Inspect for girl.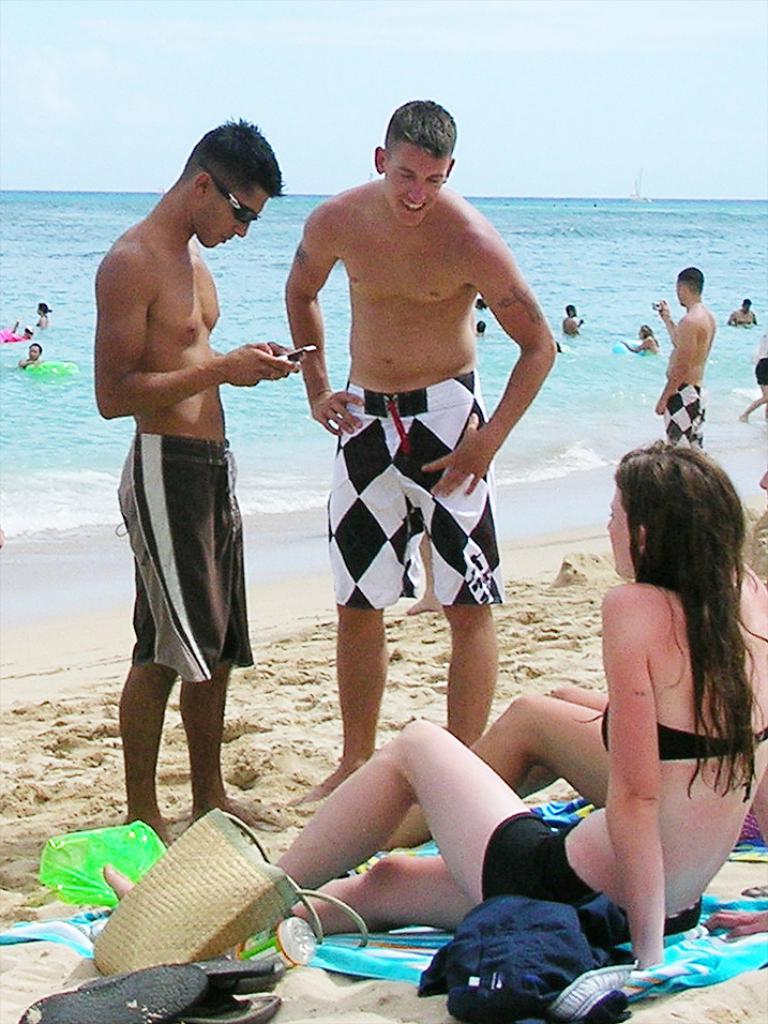
Inspection: box=[103, 440, 767, 979].
